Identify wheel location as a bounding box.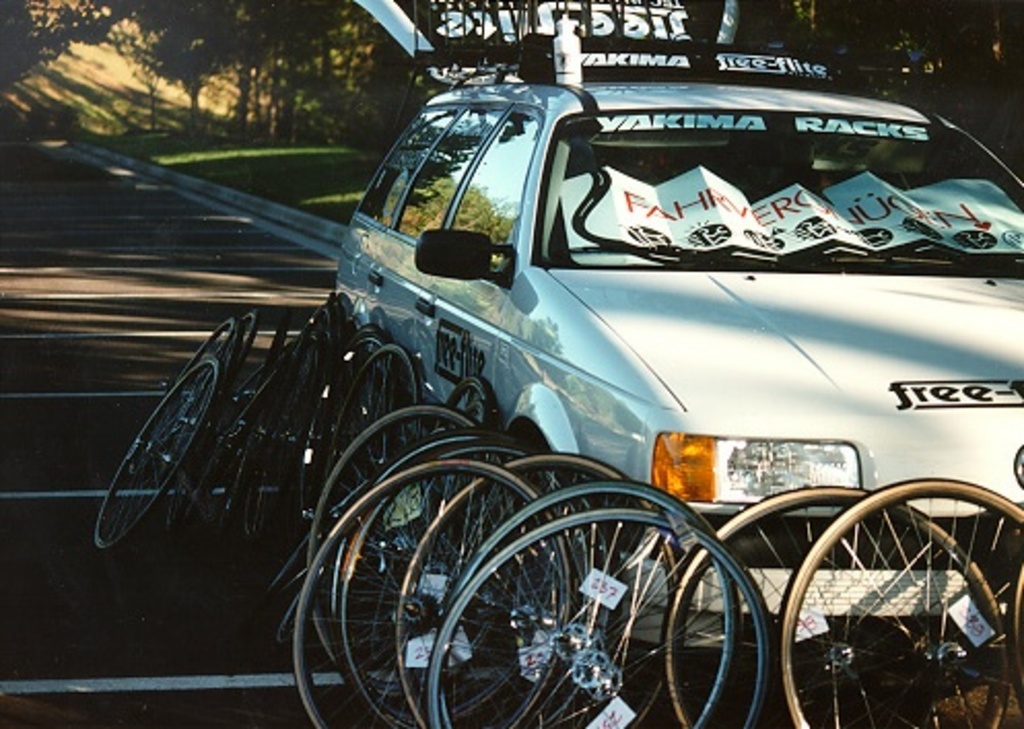
332 432 550 727.
